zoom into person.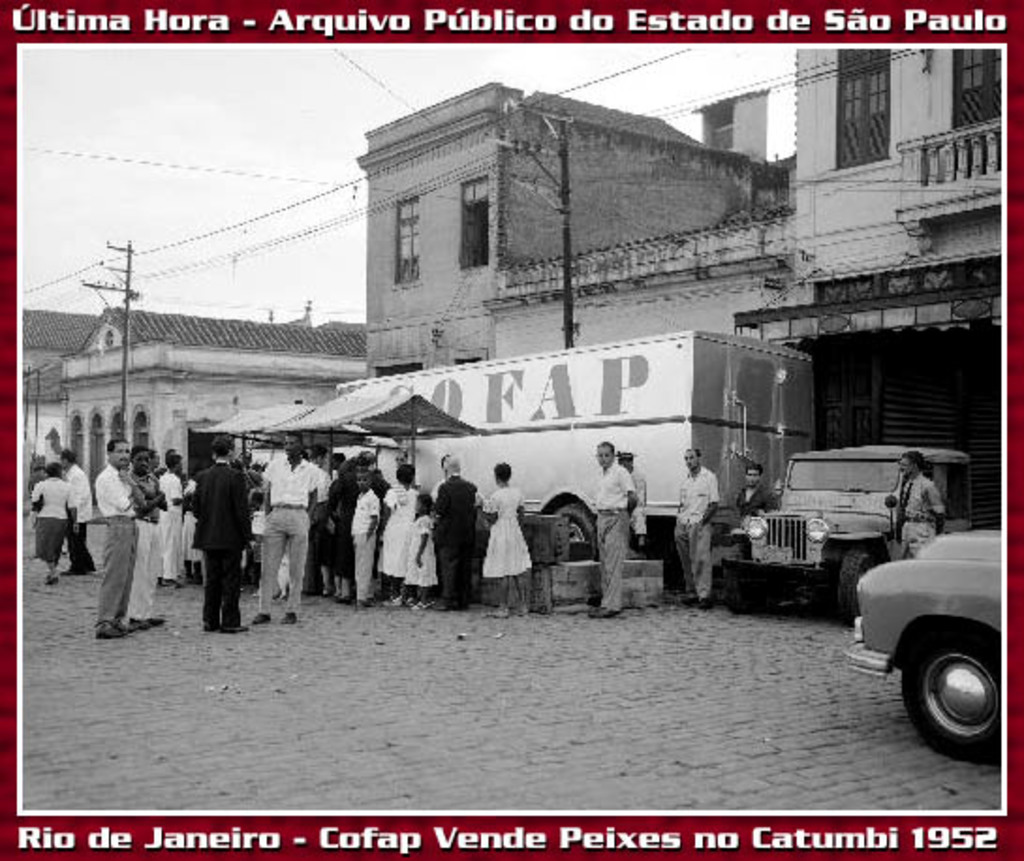
Zoom target: {"left": 163, "top": 442, "right": 178, "bottom": 466}.
